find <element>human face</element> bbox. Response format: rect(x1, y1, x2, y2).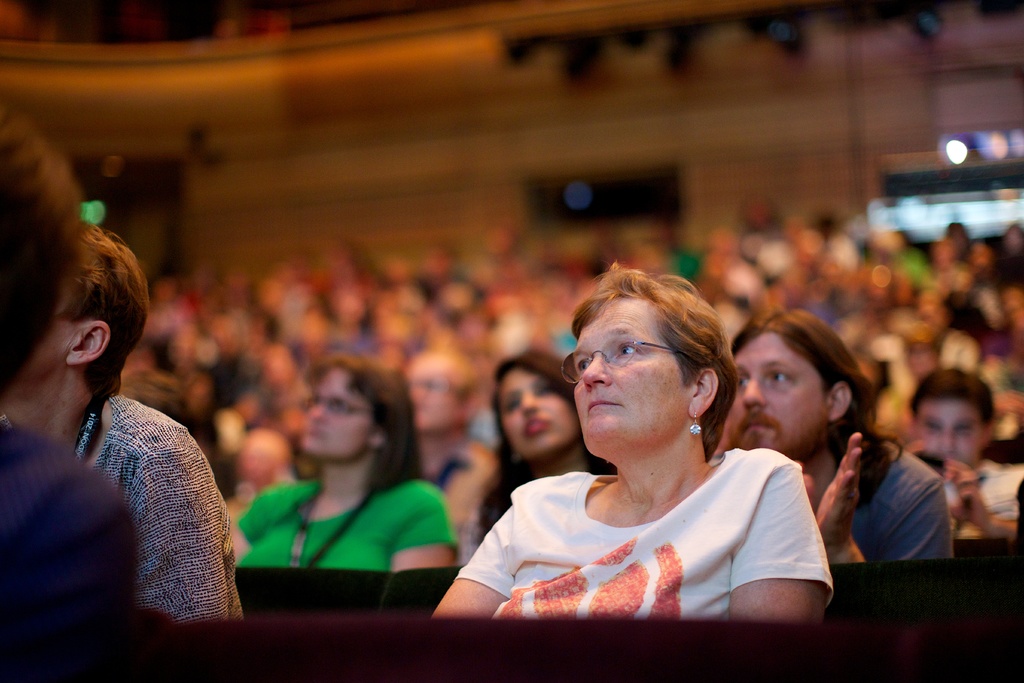
rect(499, 365, 580, 462).
